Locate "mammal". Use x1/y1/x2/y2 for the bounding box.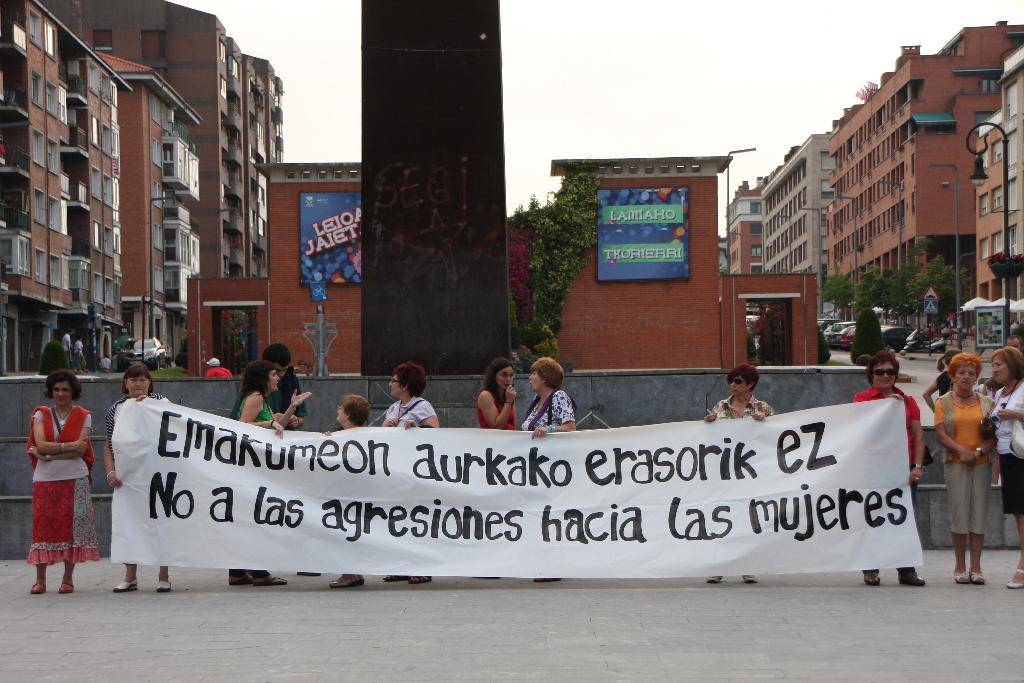
920/346/956/413.
